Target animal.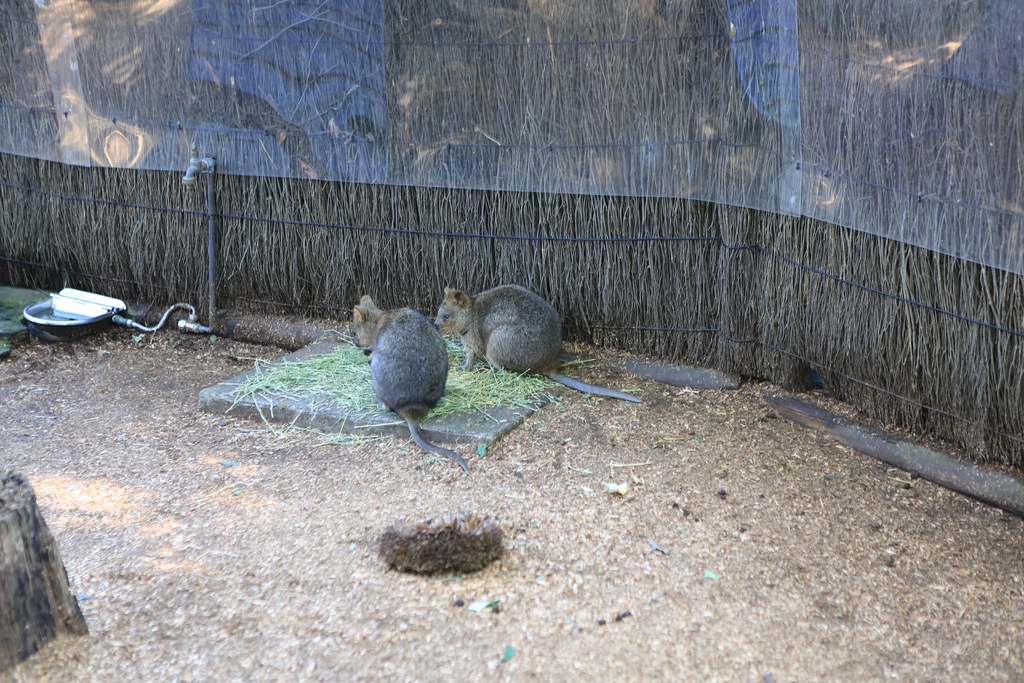
Target region: (349,290,470,477).
